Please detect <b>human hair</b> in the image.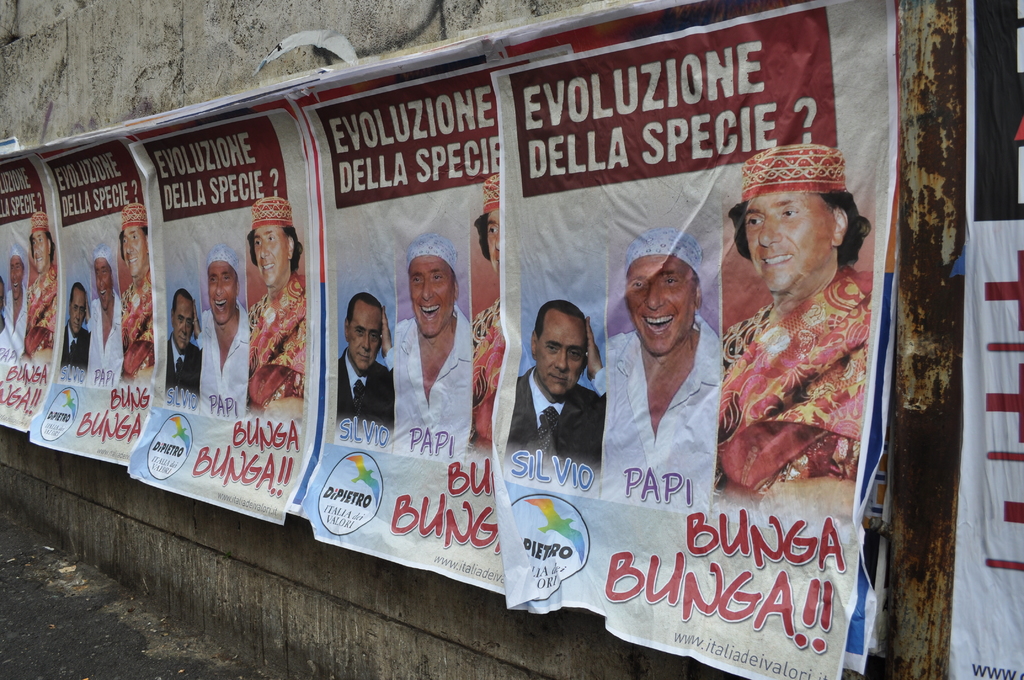
[left=538, top=296, right=584, bottom=330].
